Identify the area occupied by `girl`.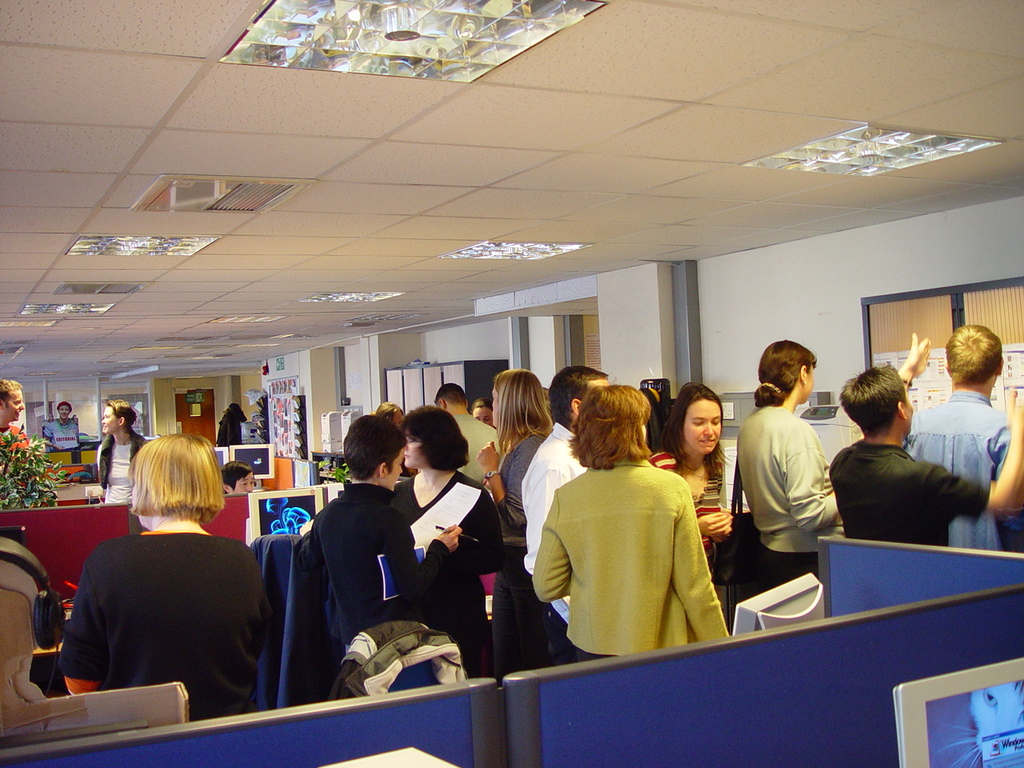
Area: rect(390, 405, 503, 682).
